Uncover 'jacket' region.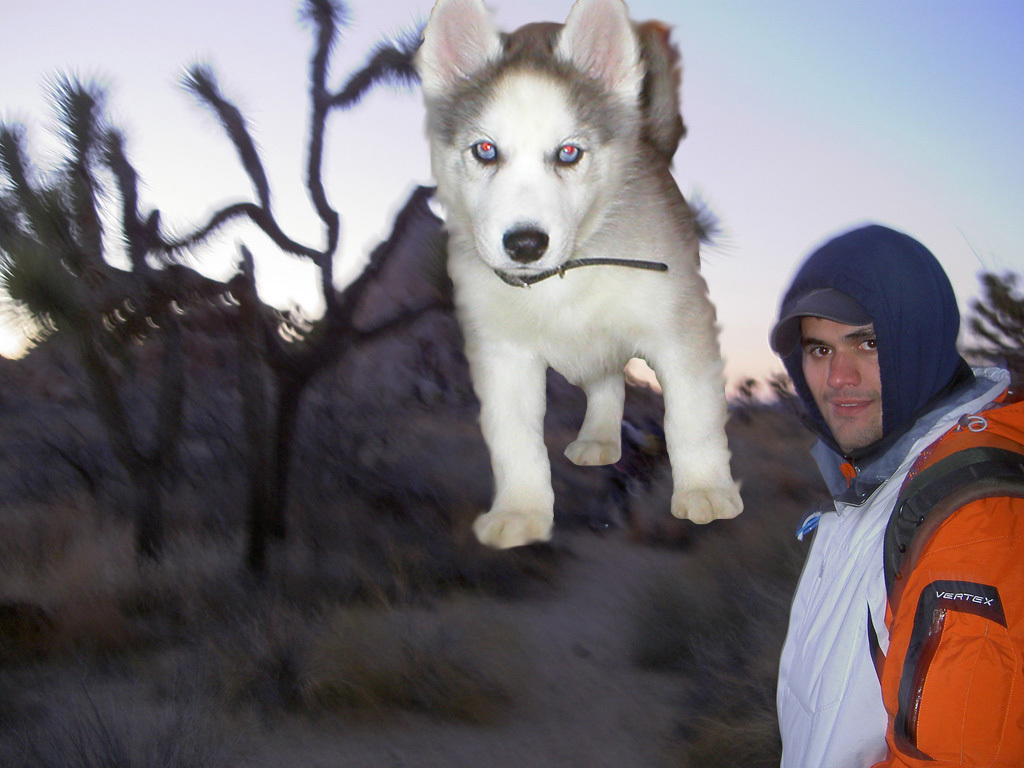
Uncovered: [left=785, top=273, right=1018, bottom=767].
